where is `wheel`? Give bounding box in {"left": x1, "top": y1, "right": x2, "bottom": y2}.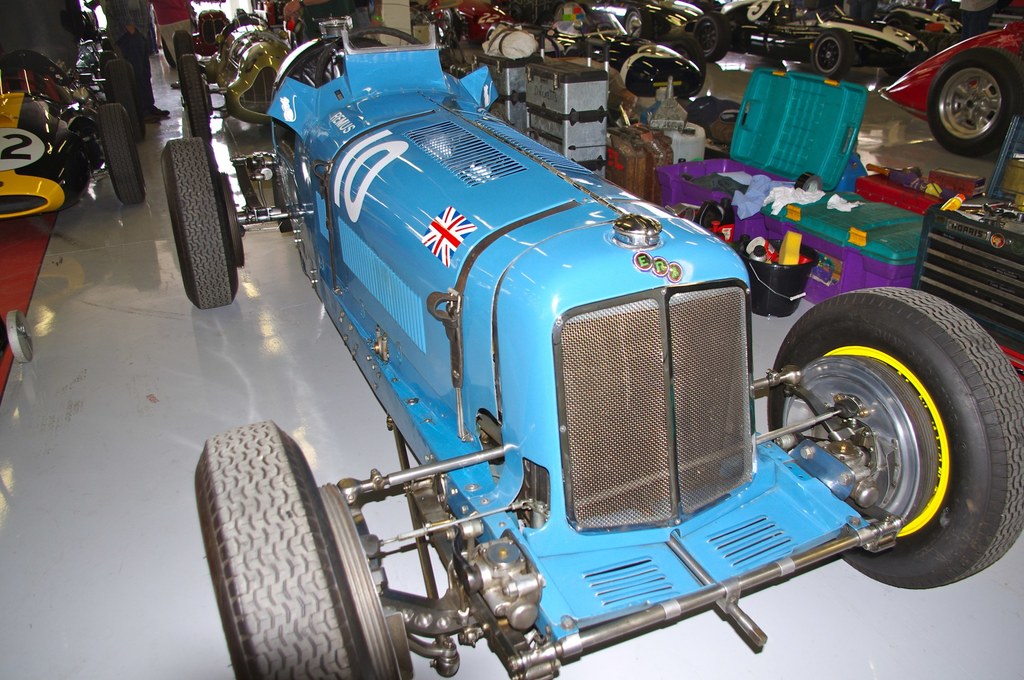
{"left": 624, "top": 13, "right": 644, "bottom": 40}.
